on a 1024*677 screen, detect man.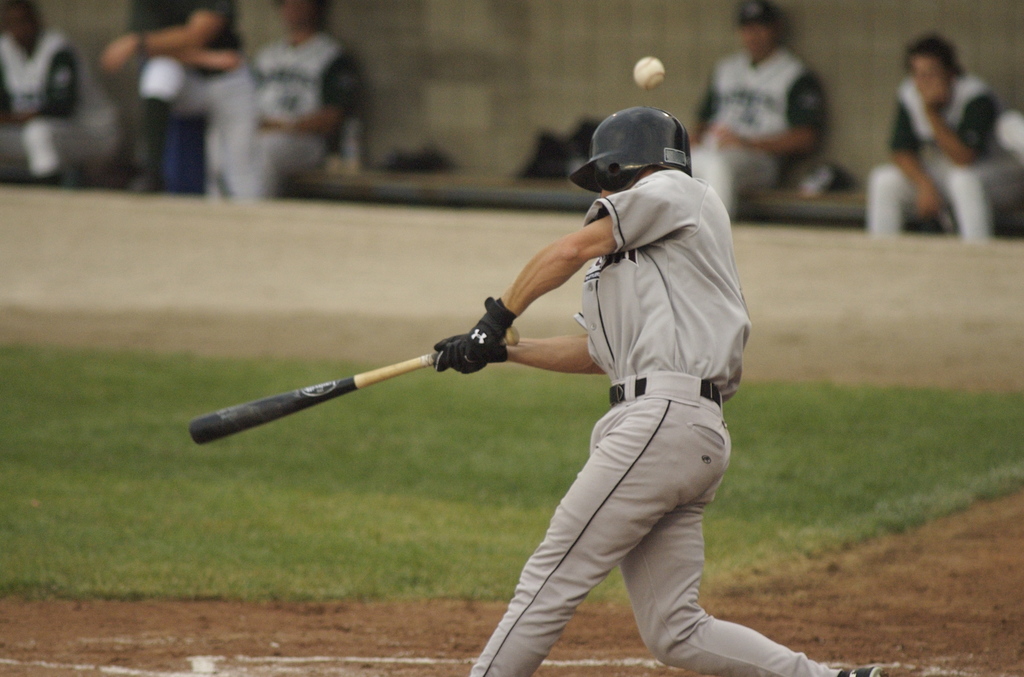
{"x1": 865, "y1": 33, "x2": 1023, "y2": 241}.
